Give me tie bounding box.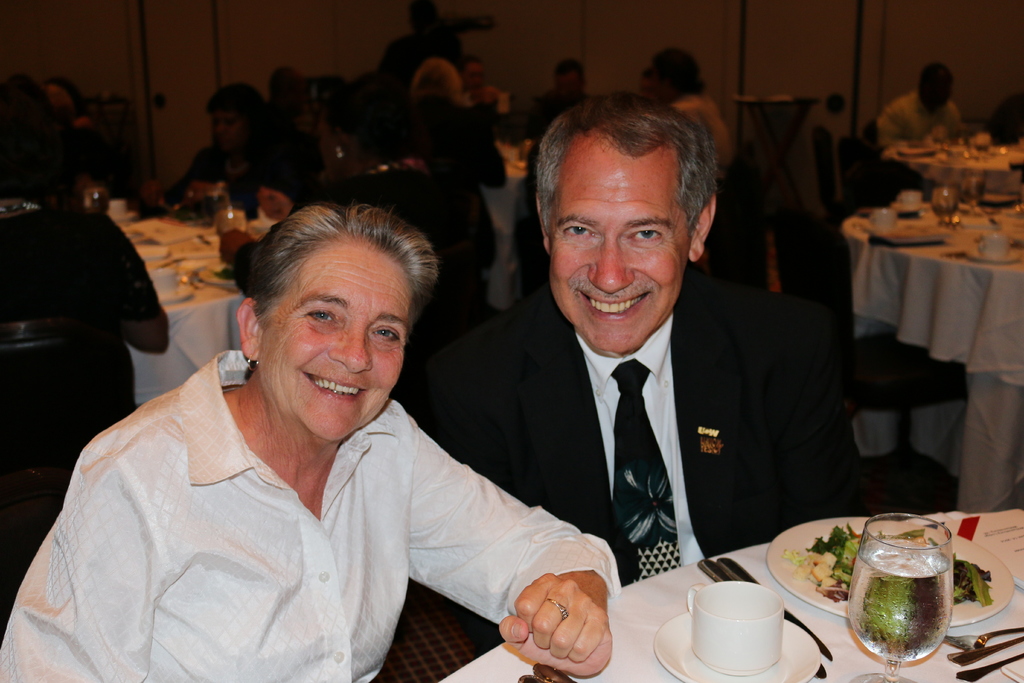
607,349,674,582.
